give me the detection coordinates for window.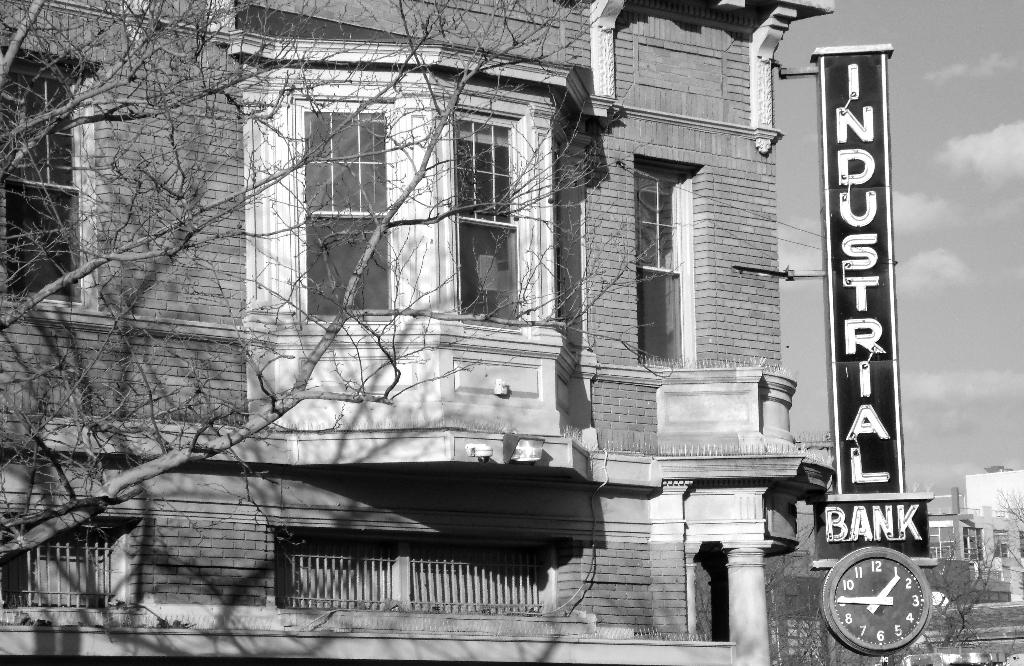
crop(629, 118, 706, 382).
